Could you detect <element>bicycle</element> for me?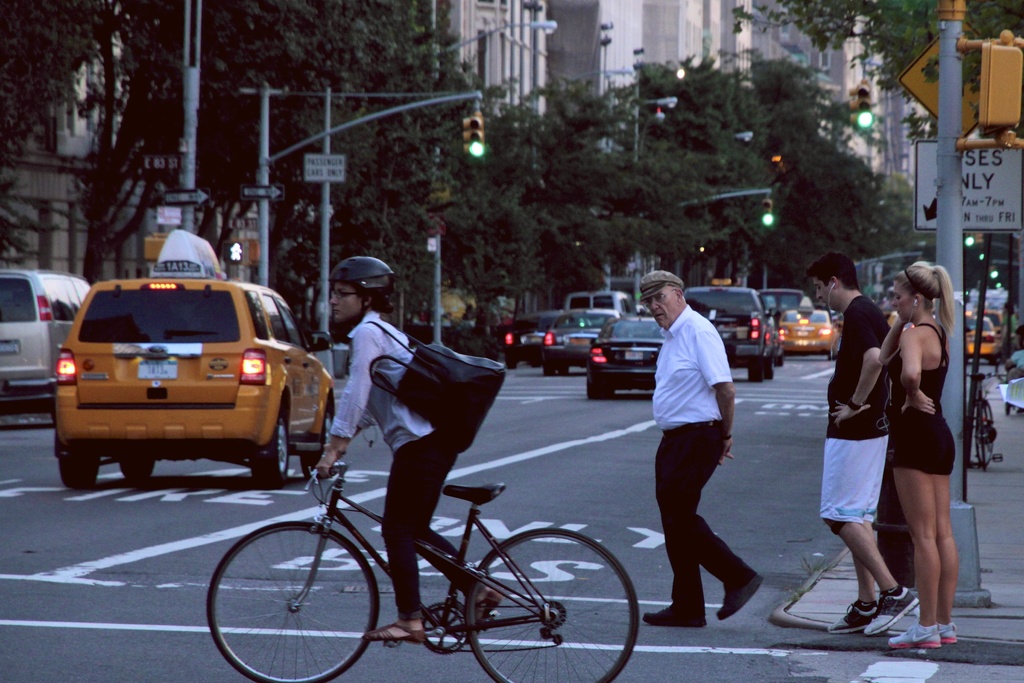
Detection result: bbox(275, 404, 673, 673).
